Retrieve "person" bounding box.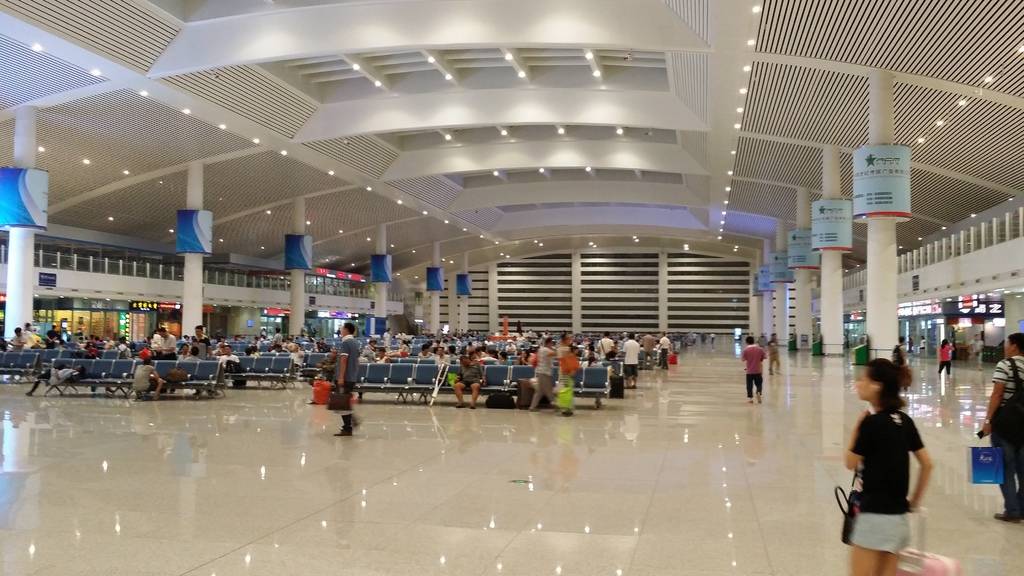
Bounding box: Rect(10, 332, 23, 347).
